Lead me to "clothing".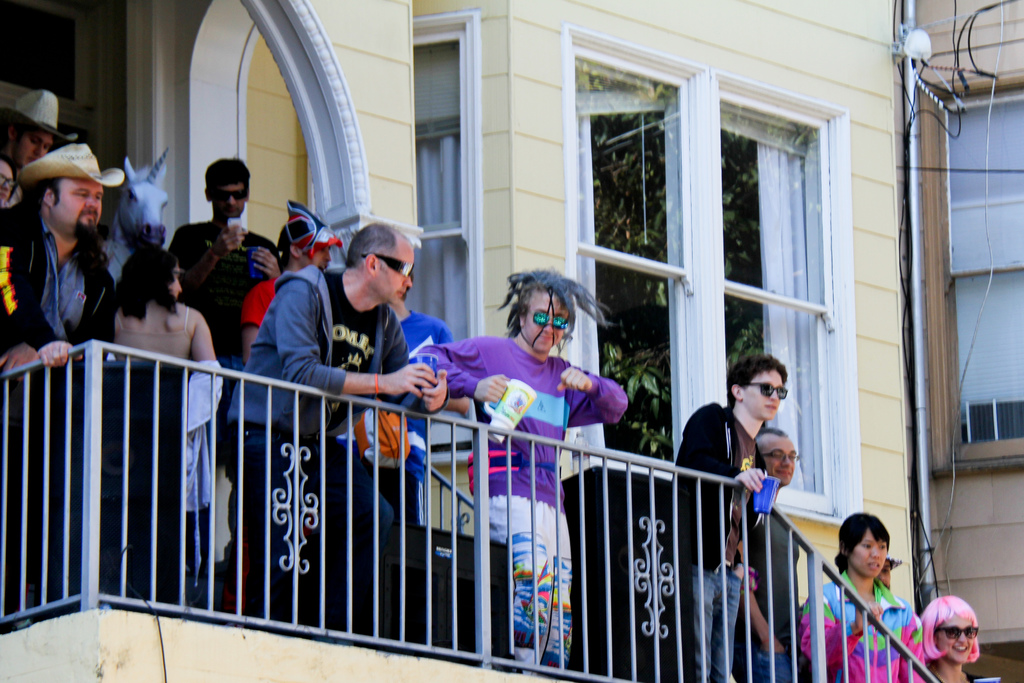
Lead to 8/158/39/213.
